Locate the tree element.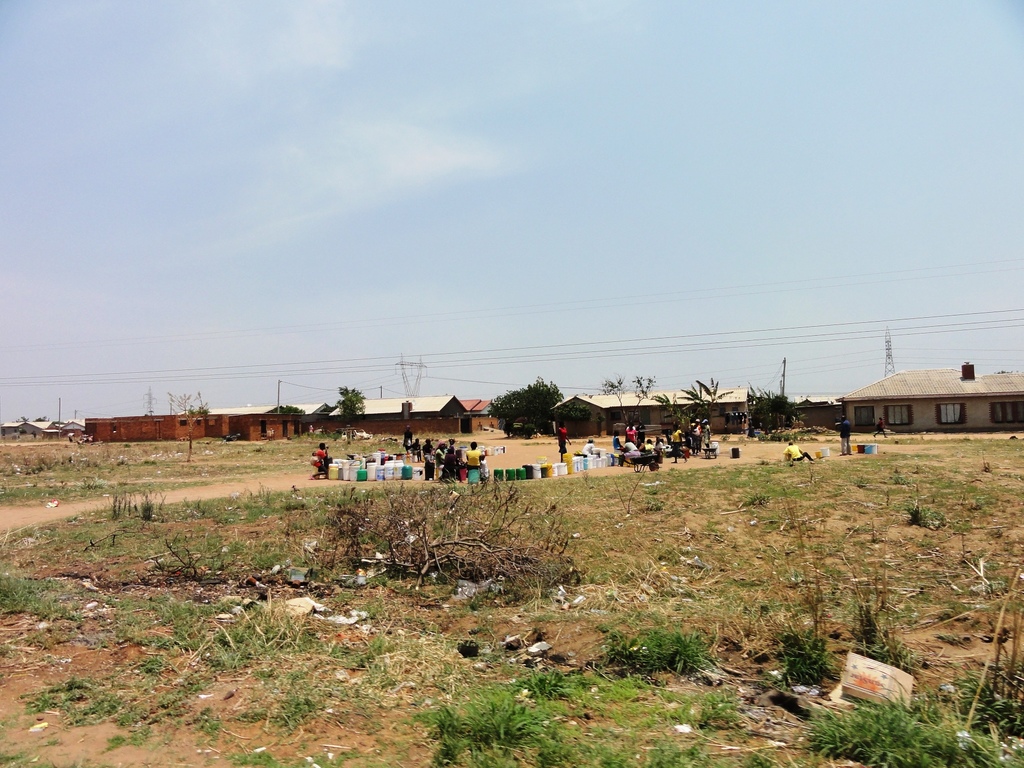
Element bbox: {"left": 750, "top": 390, "right": 794, "bottom": 433}.
